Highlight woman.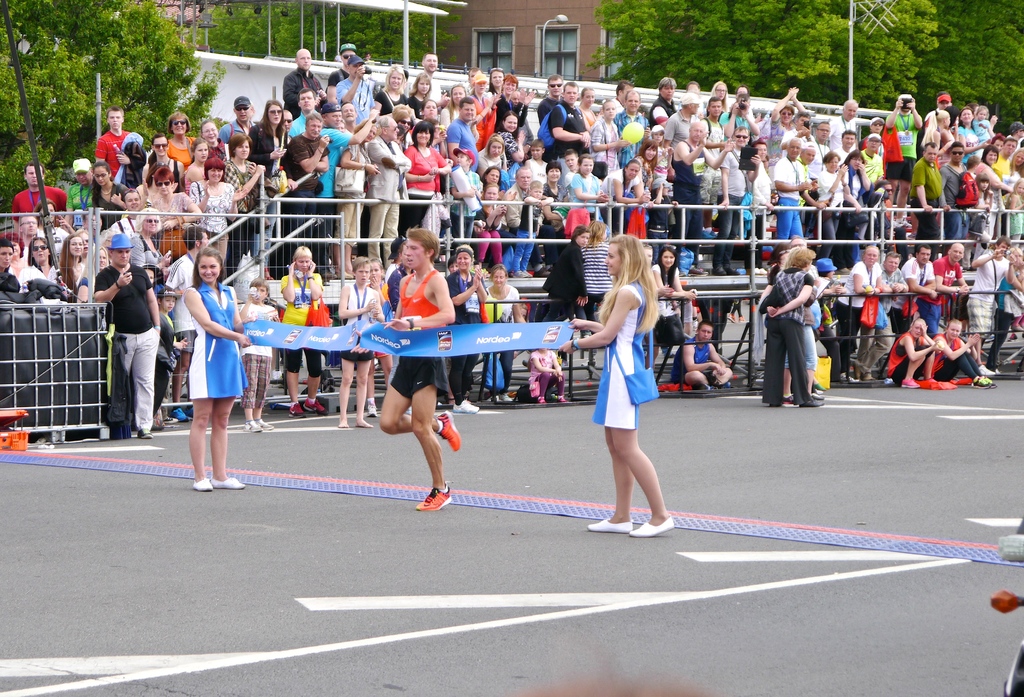
Highlighted region: {"left": 475, "top": 160, "right": 511, "bottom": 260}.
